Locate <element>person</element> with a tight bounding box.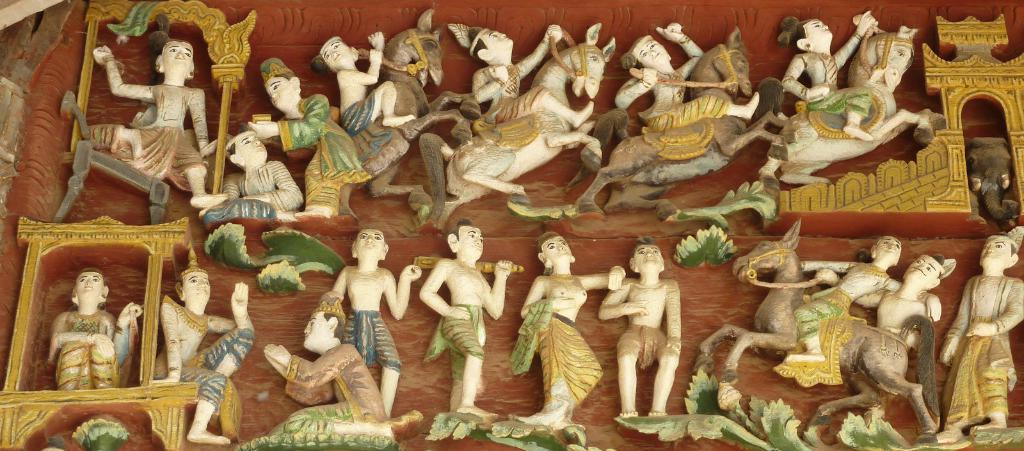
x1=774, y1=226, x2=899, y2=372.
